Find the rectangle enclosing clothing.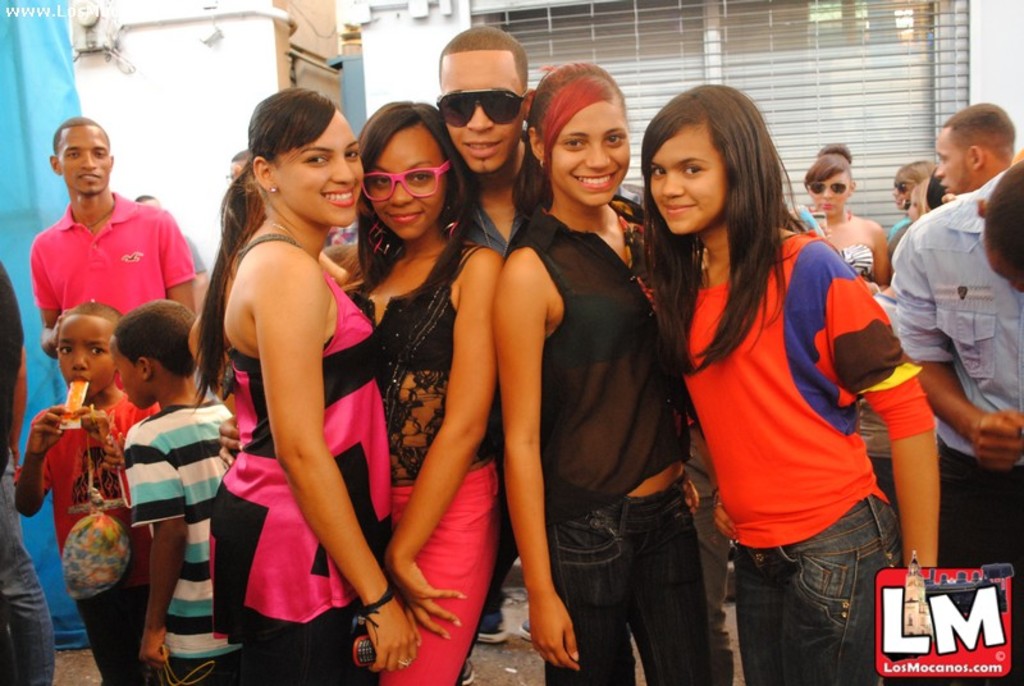
bbox=[27, 196, 196, 356].
